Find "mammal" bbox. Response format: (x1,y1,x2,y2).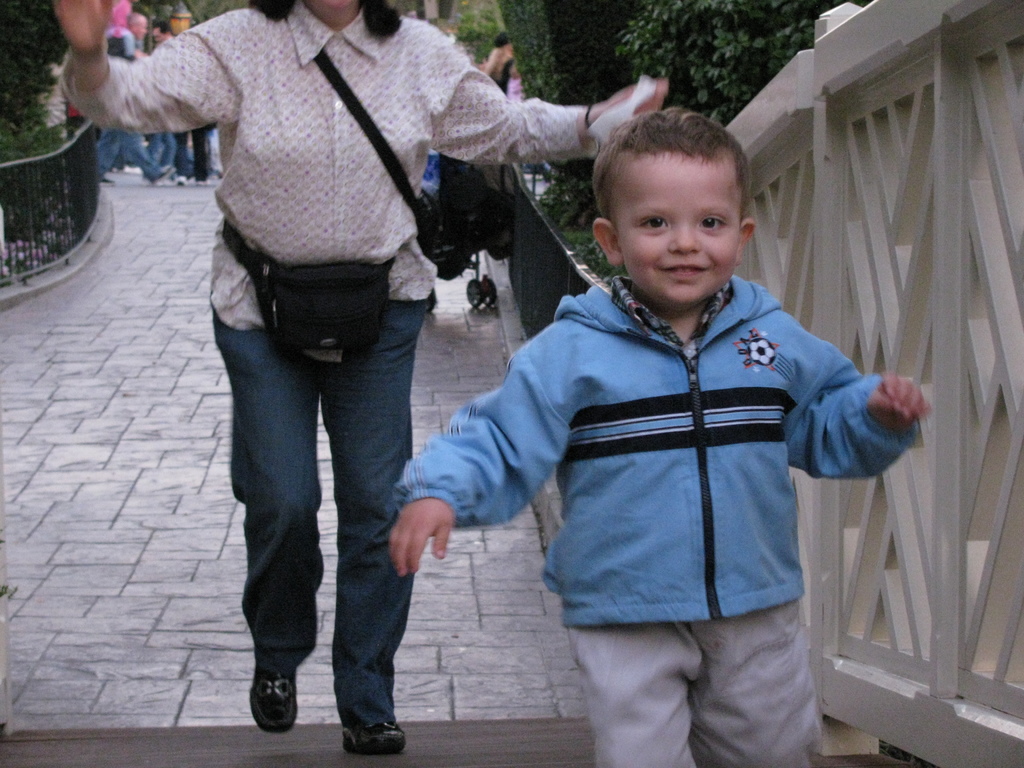
(49,0,671,754).
